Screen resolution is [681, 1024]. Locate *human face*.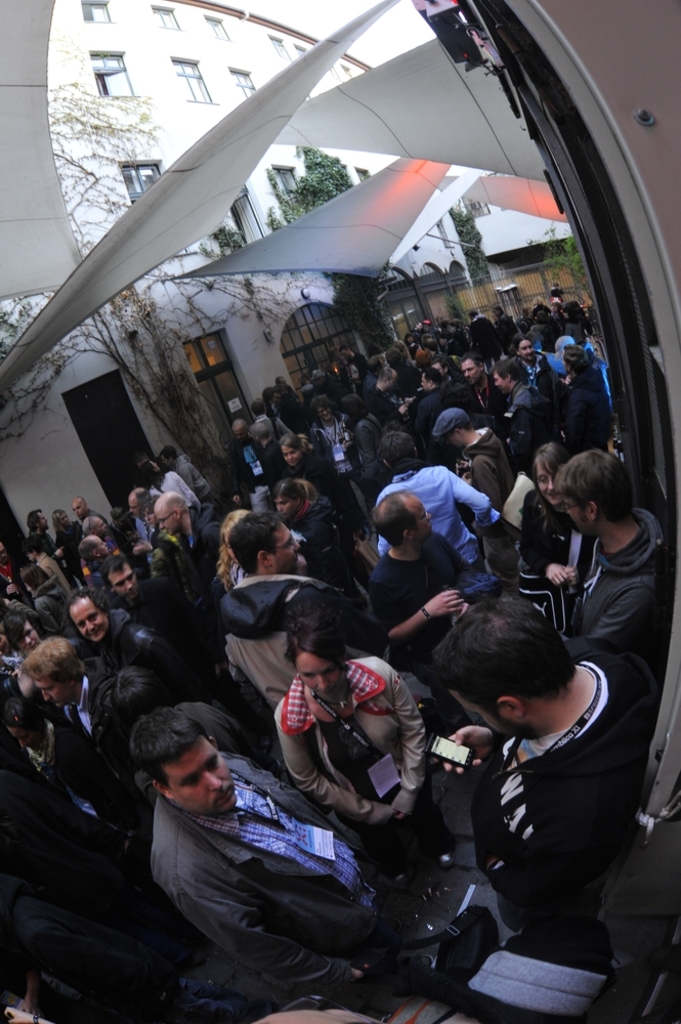
[left=112, top=558, right=141, bottom=601].
